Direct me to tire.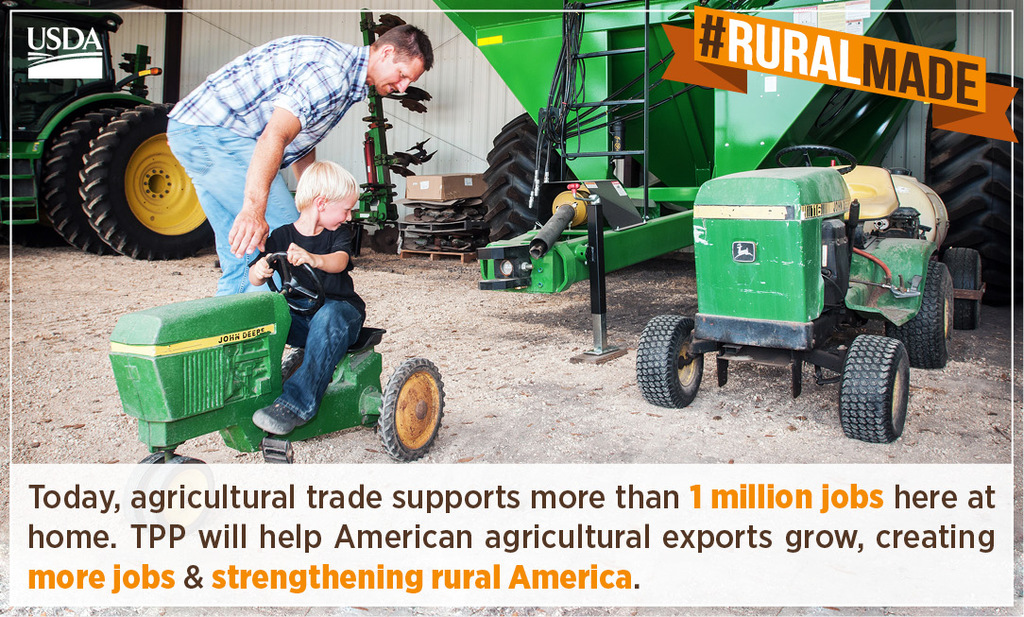
Direction: locate(638, 315, 703, 409).
